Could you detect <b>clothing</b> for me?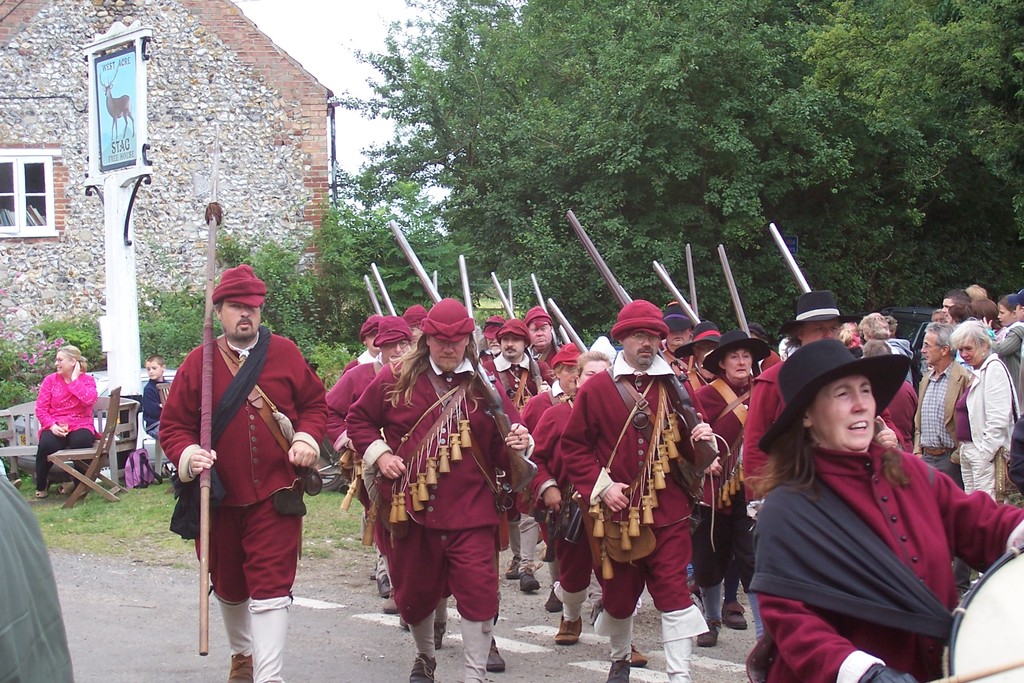
Detection result: (left=881, top=370, right=913, bottom=447).
